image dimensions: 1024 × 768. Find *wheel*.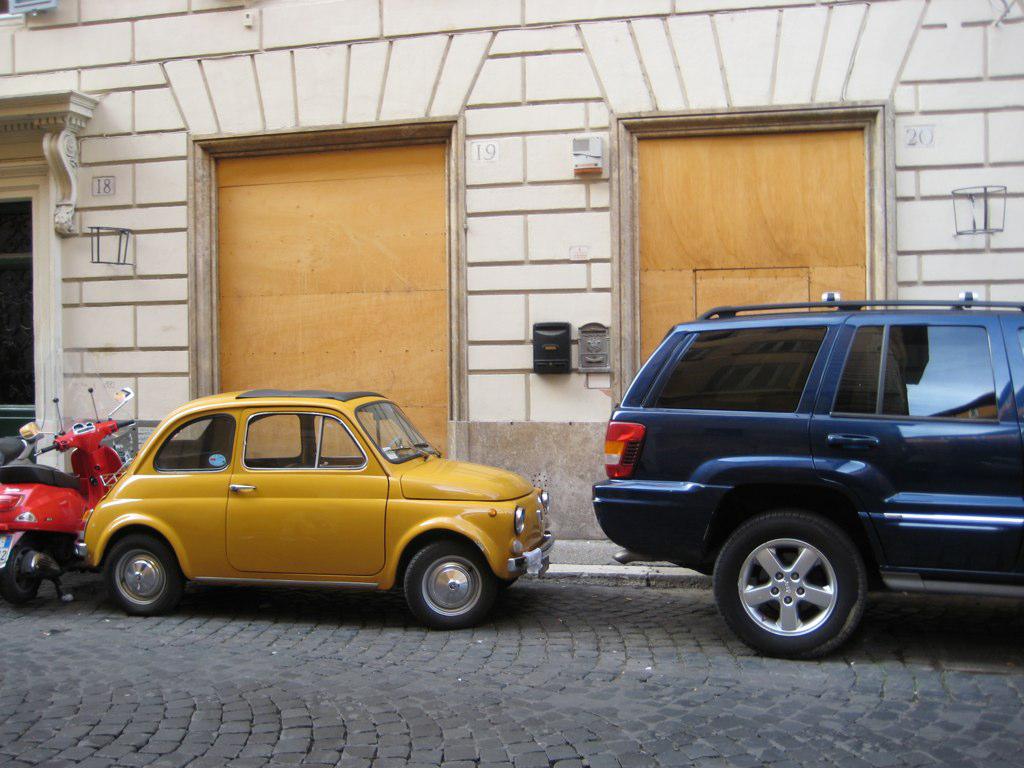
<box>725,520,872,652</box>.
